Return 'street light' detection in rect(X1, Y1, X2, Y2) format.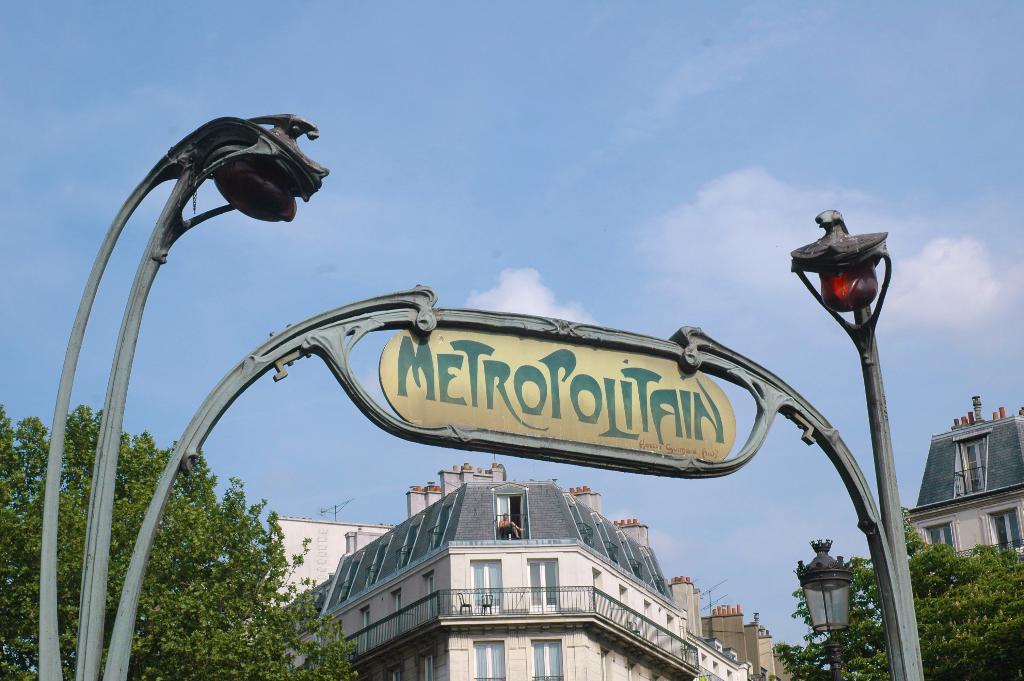
rect(794, 535, 858, 680).
